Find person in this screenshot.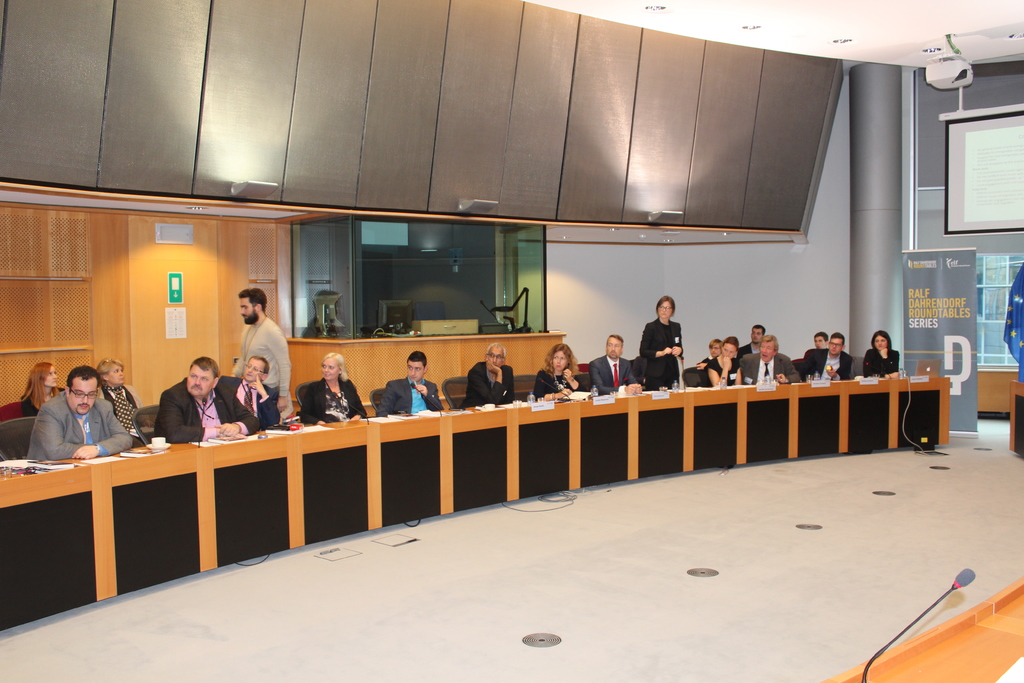
The bounding box for person is [left=736, top=322, right=762, bottom=361].
